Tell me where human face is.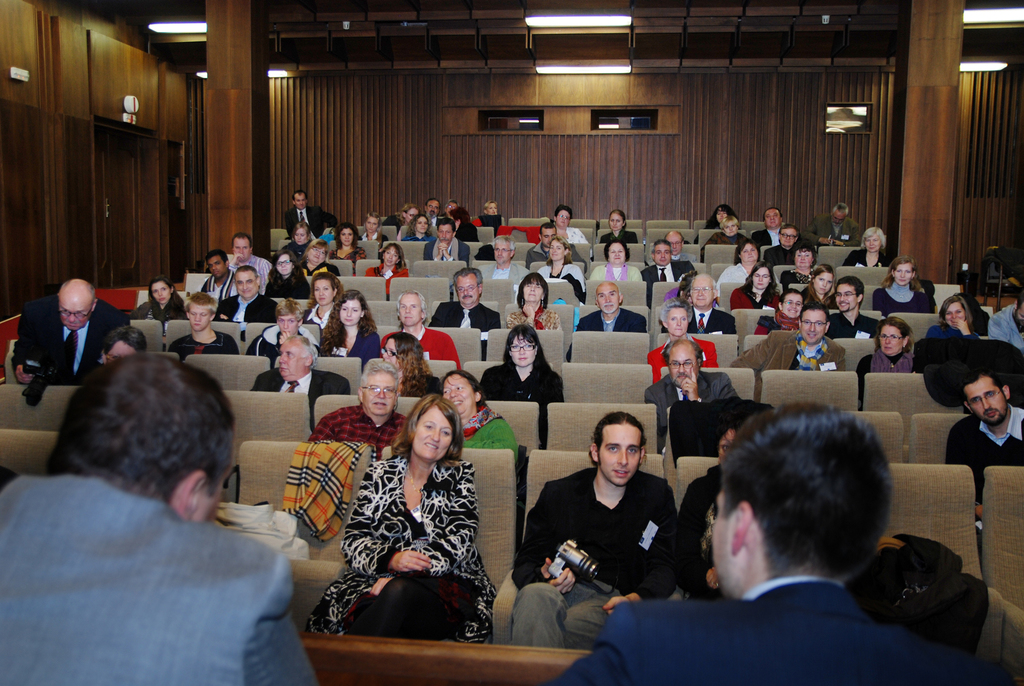
human face is at <bbox>666, 234, 683, 255</bbox>.
